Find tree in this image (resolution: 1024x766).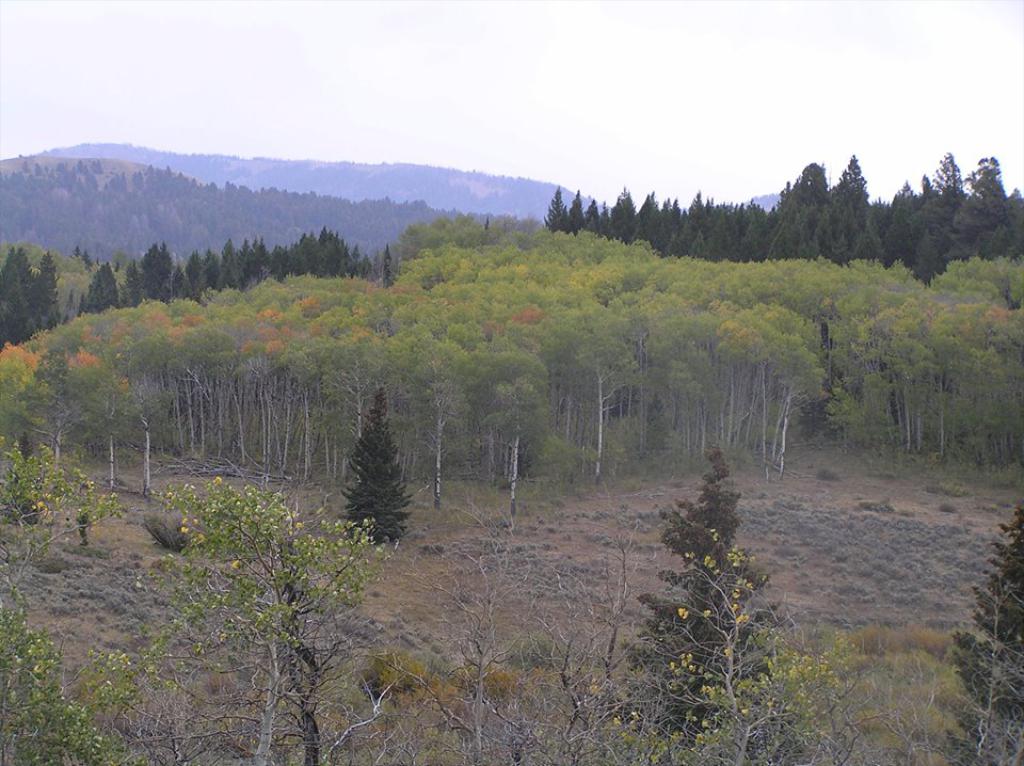
pyautogui.locateOnScreen(677, 188, 714, 243).
